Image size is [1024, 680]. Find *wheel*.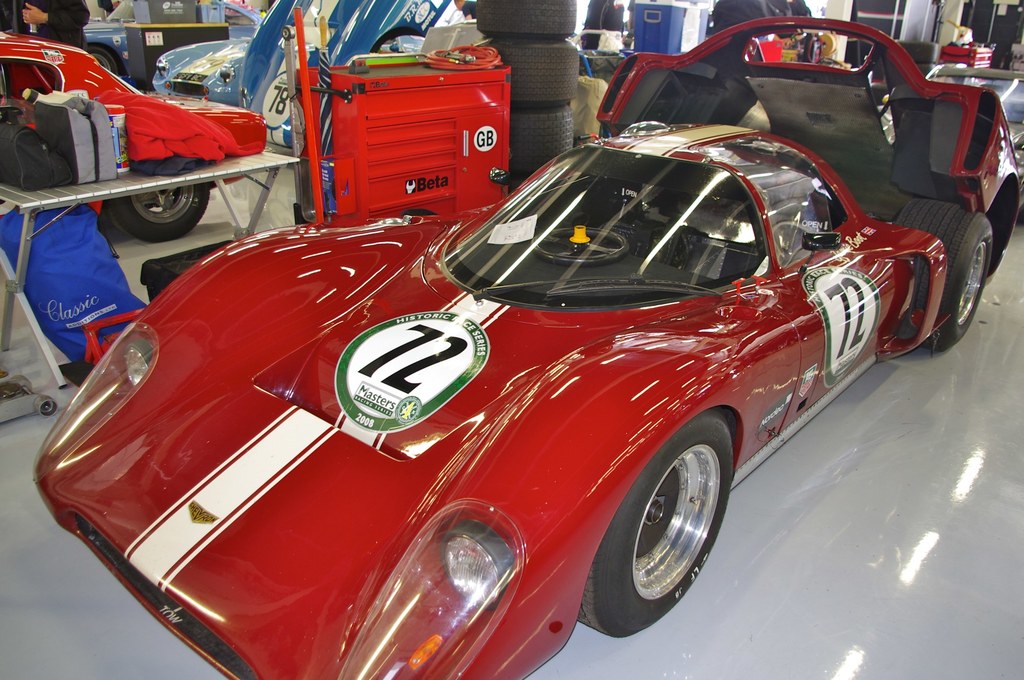
(897, 200, 993, 347).
